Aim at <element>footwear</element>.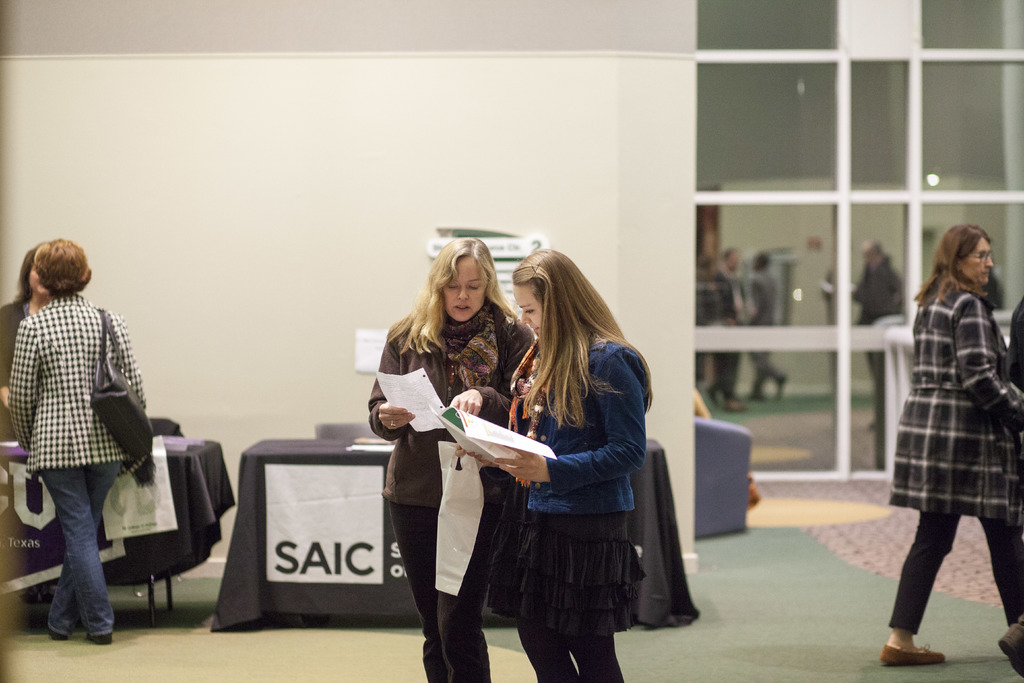
Aimed at pyautogui.locateOnScreen(881, 645, 942, 665).
